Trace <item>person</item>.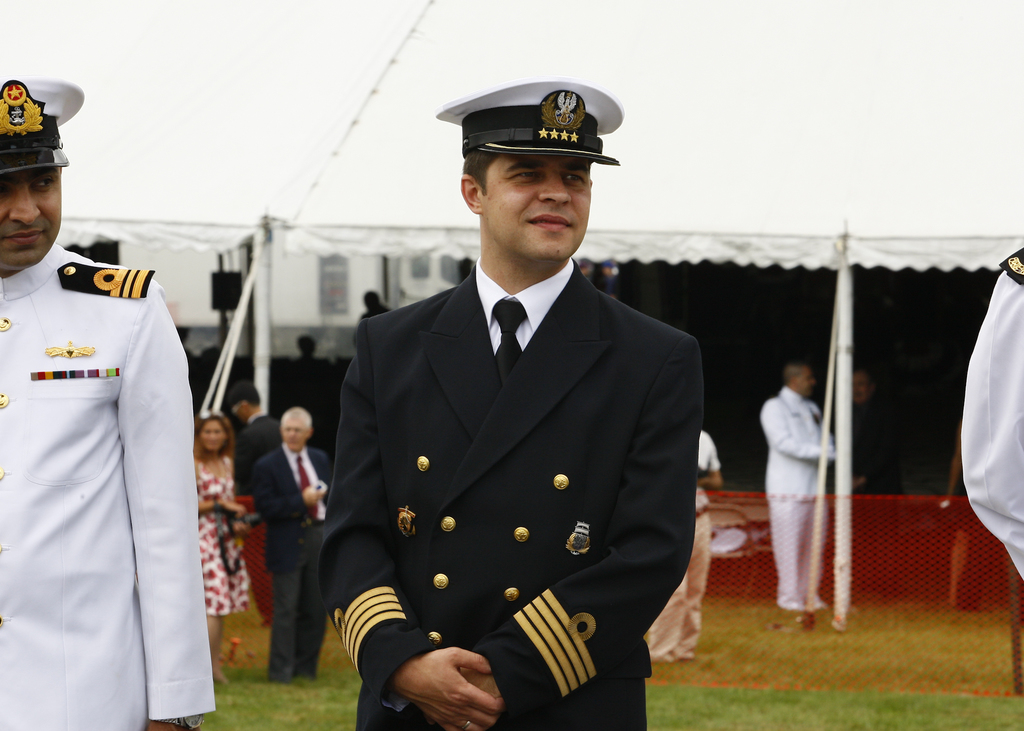
Traced to left=0, top=134, right=213, bottom=730.
